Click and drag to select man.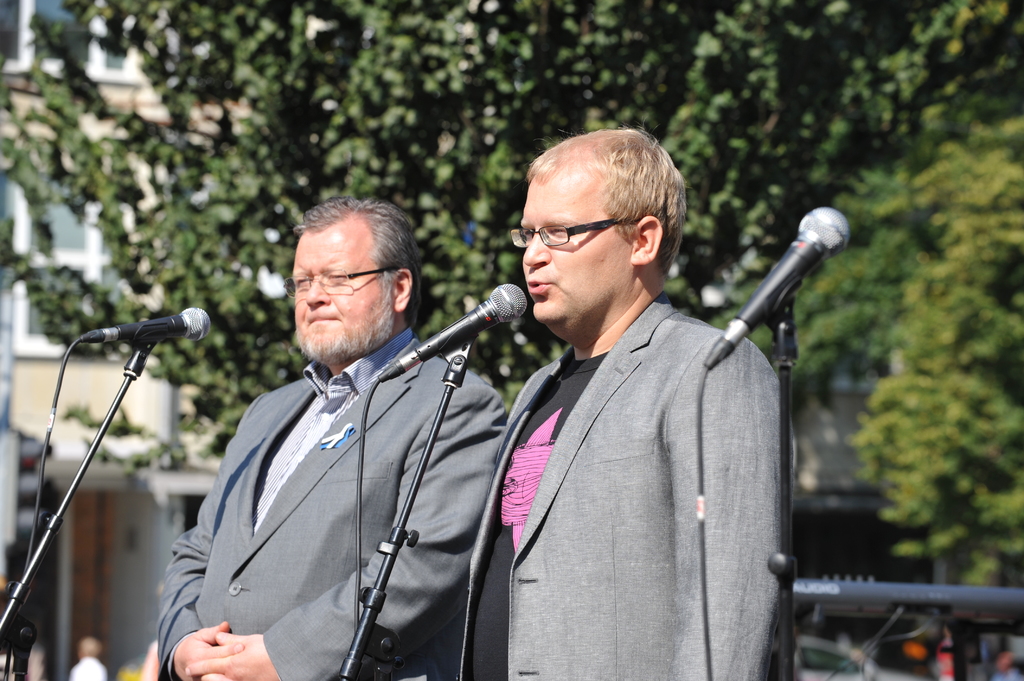
Selection: box(156, 196, 507, 680).
